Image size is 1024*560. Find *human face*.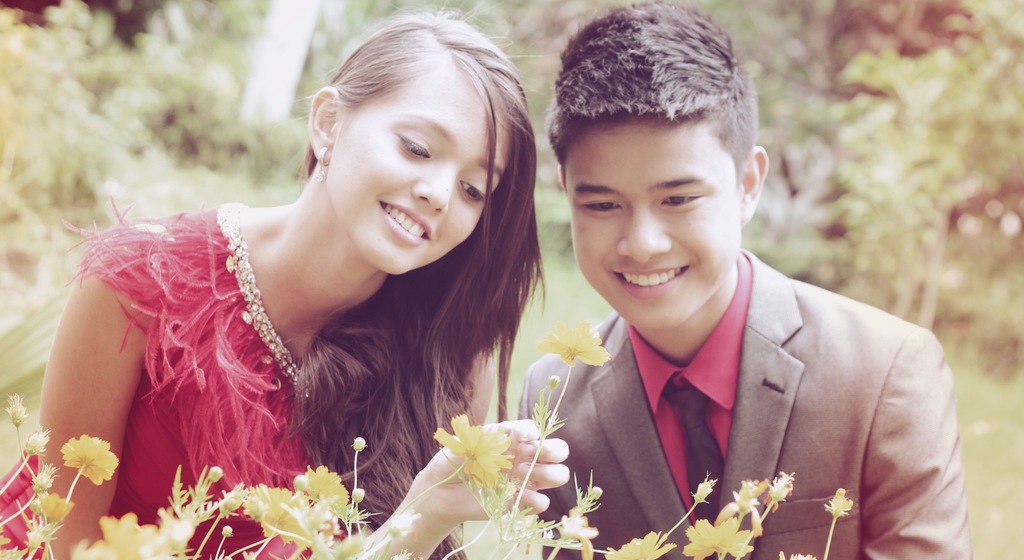
[left=563, top=123, right=743, bottom=331].
